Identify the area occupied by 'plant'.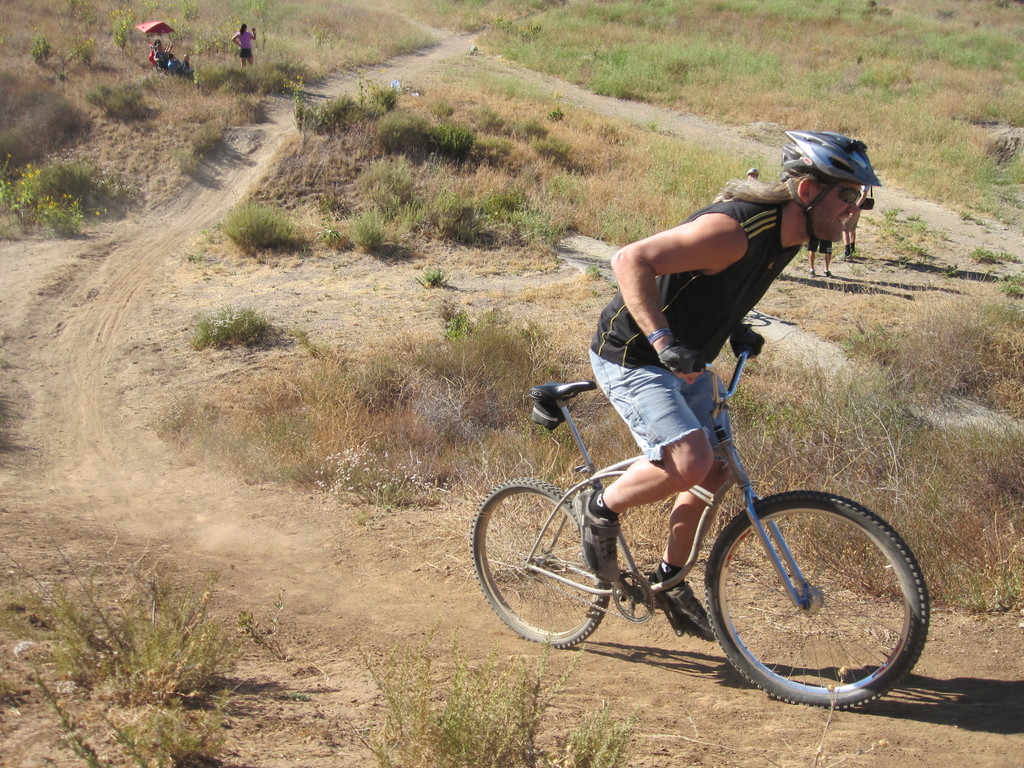
Area: l=426, t=304, r=476, b=343.
